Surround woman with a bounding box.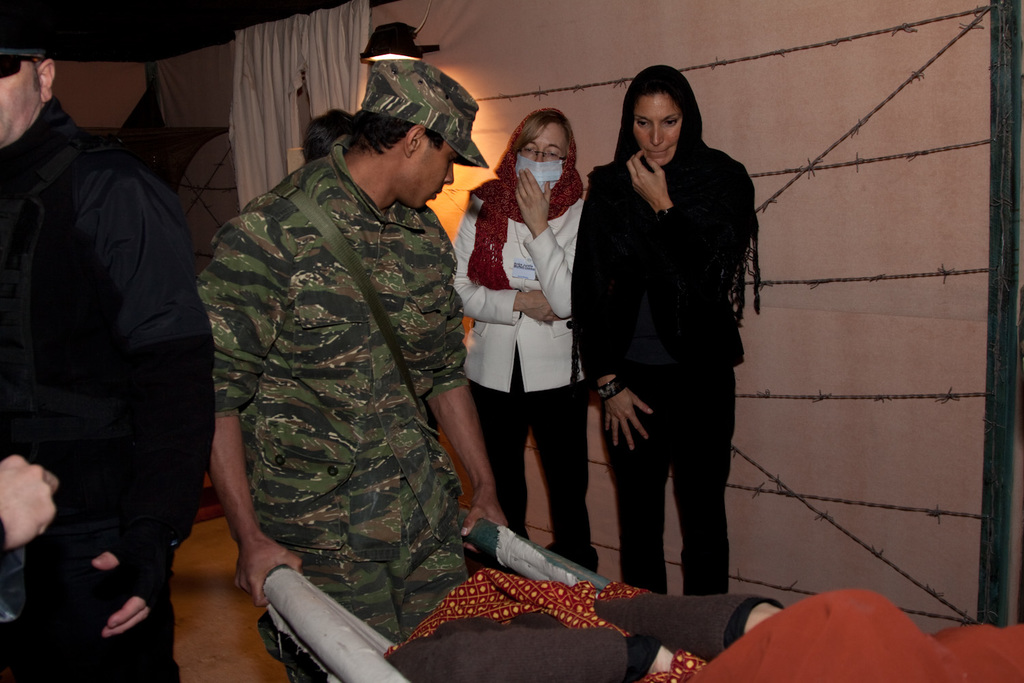
crop(452, 111, 604, 573).
